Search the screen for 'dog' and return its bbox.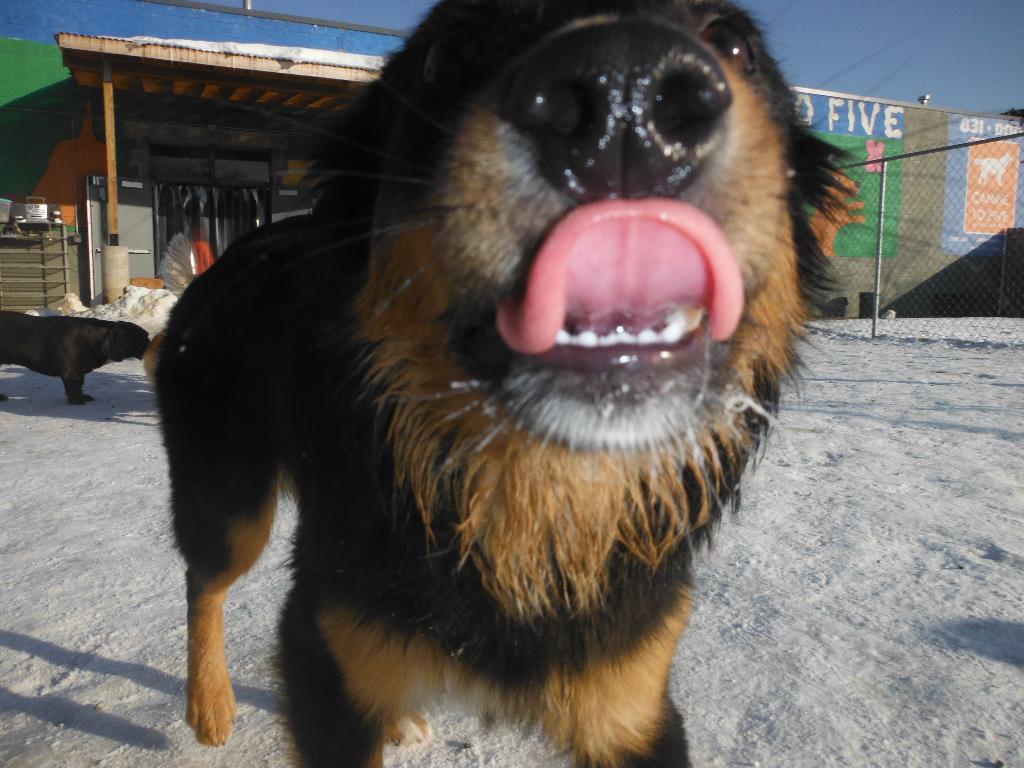
Found: (x1=0, y1=304, x2=152, y2=407).
